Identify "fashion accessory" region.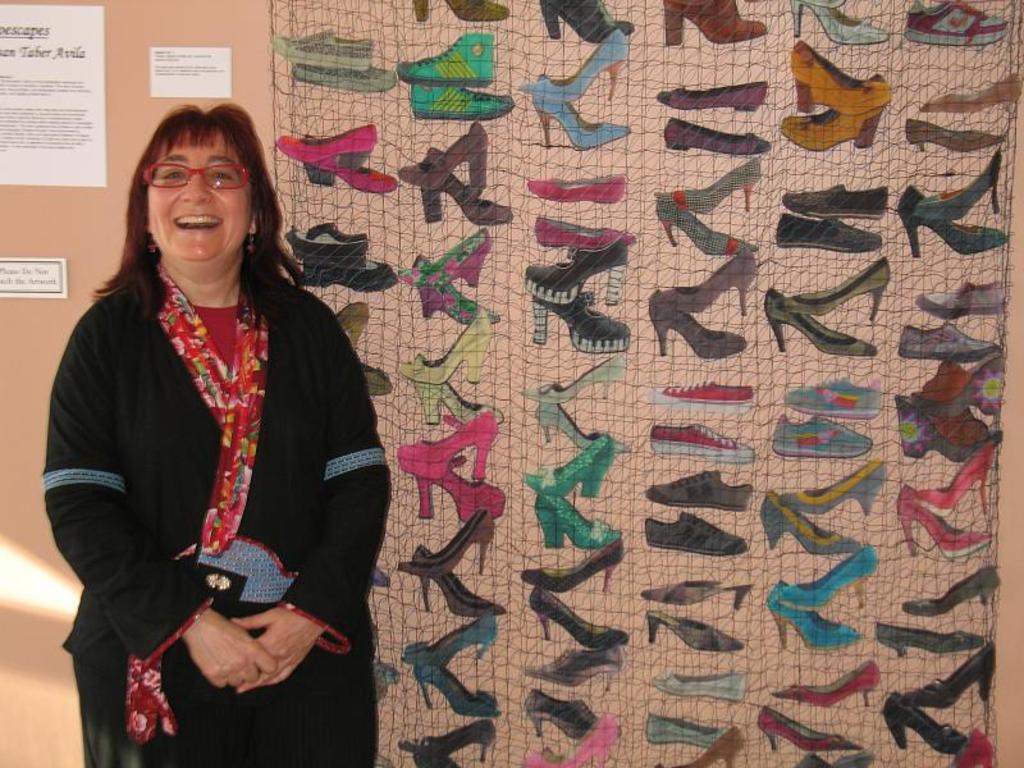
Region: crop(657, 253, 760, 316).
